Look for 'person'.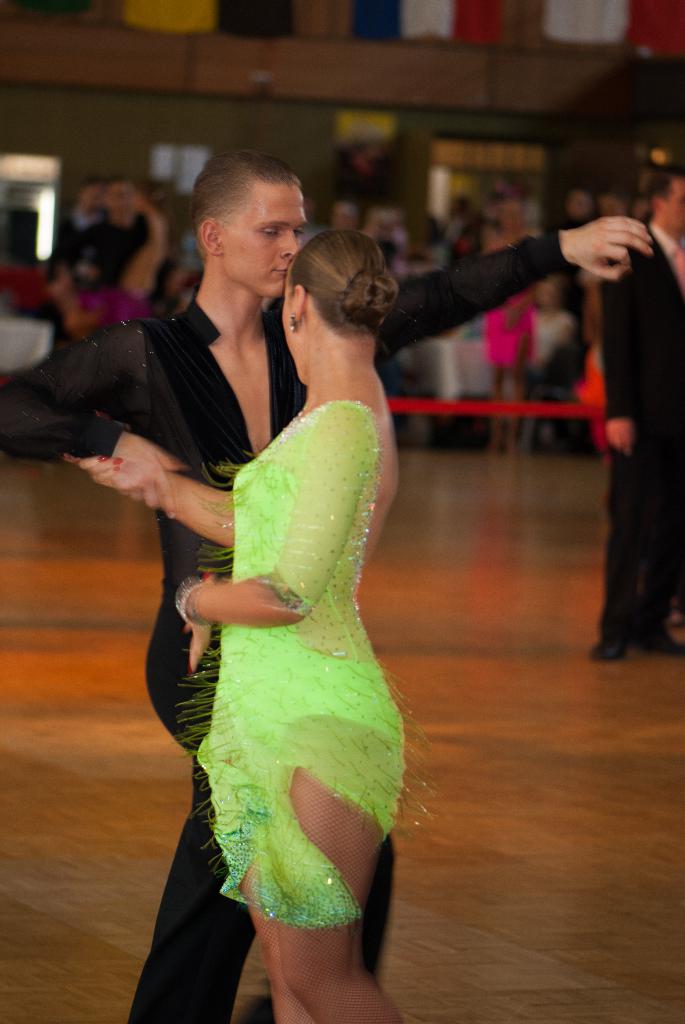
Found: 587, 161, 684, 665.
